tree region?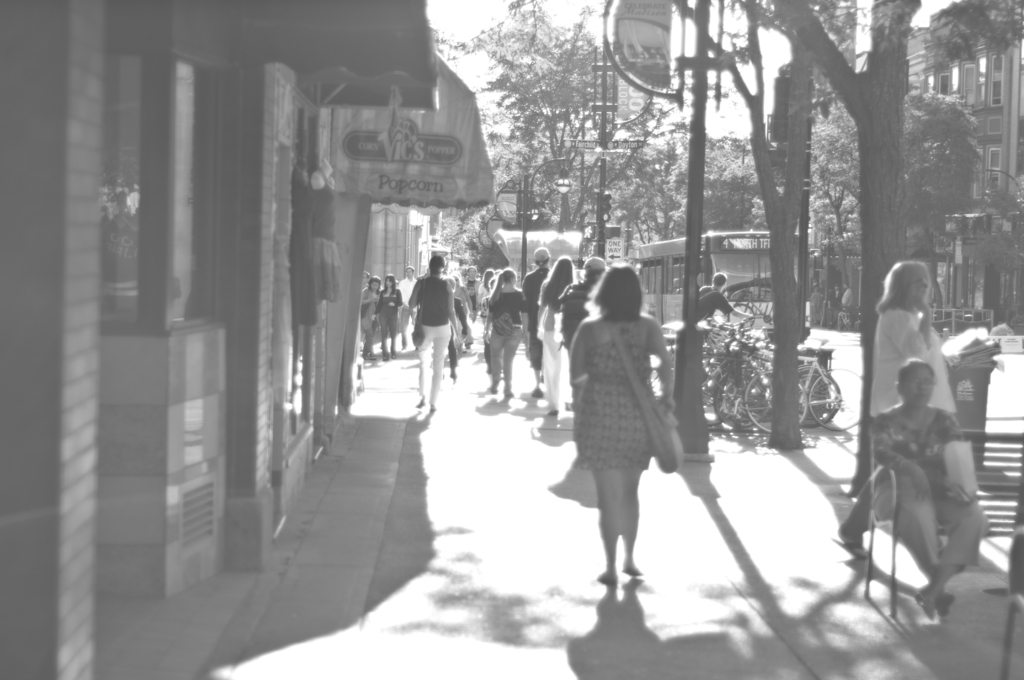
crop(521, 0, 663, 271)
